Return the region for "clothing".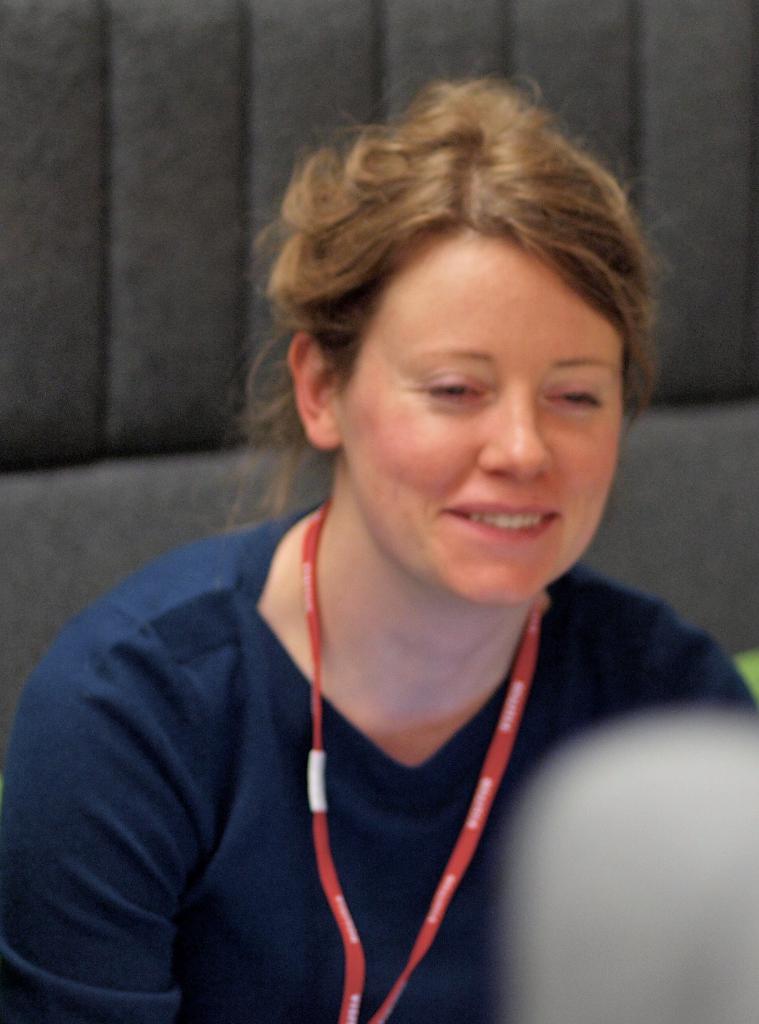
0, 501, 758, 1023.
